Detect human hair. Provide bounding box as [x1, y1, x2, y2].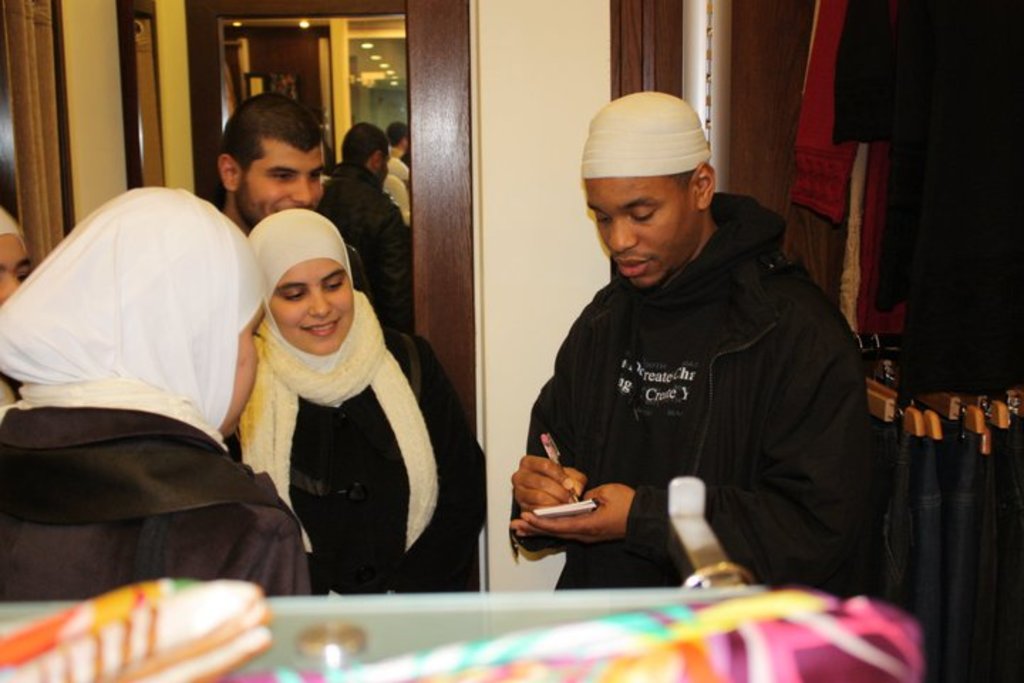
[338, 120, 390, 171].
